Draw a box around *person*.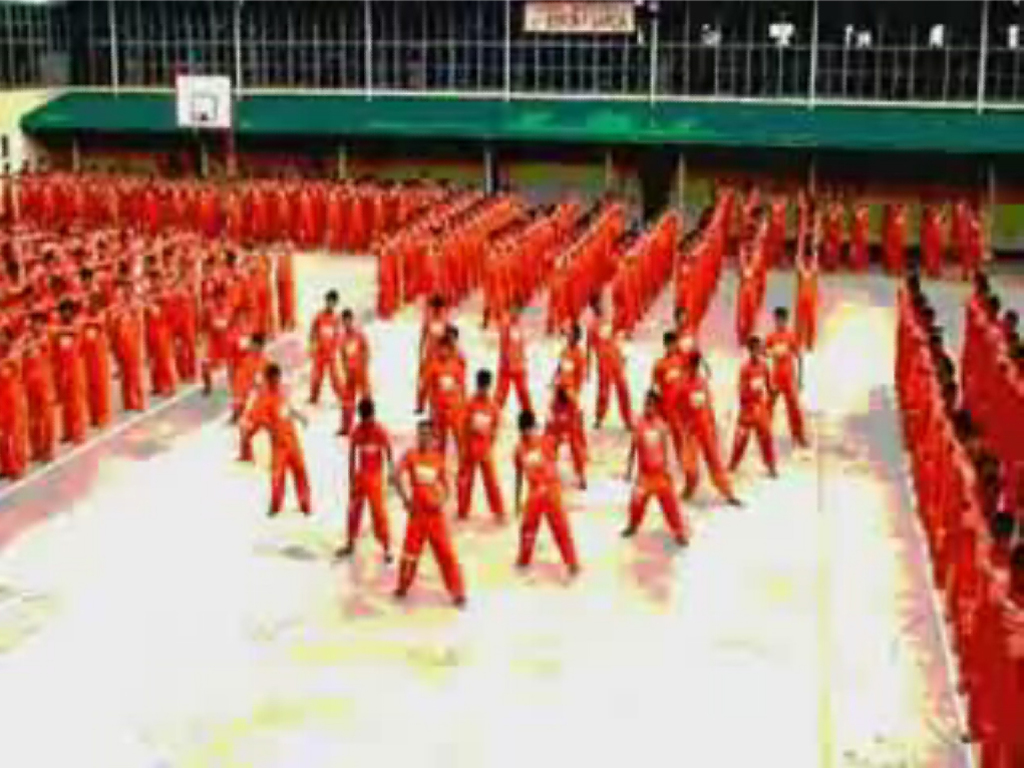
[left=377, top=398, right=465, bottom=608].
